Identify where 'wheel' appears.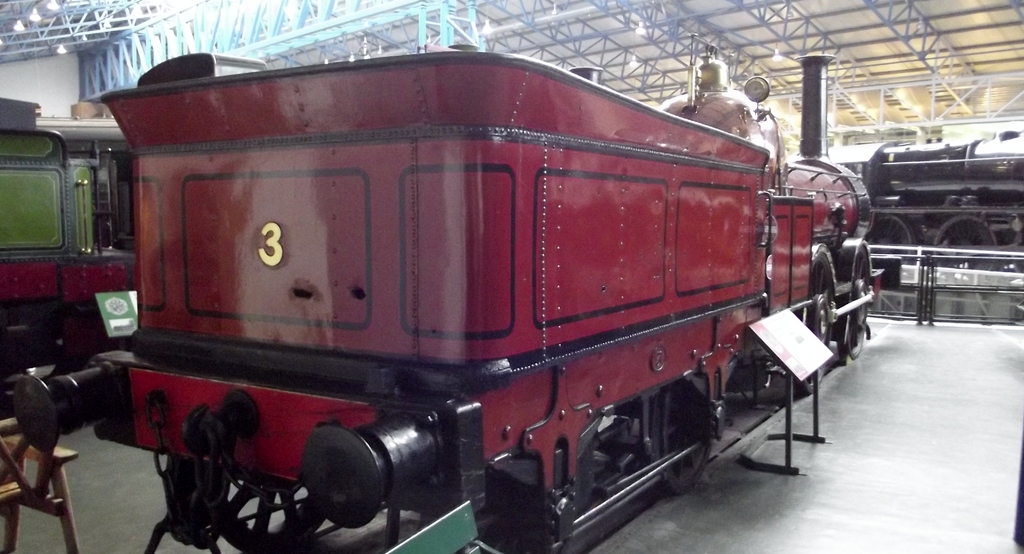
Appears at bbox=(942, 218, 997, 266).
